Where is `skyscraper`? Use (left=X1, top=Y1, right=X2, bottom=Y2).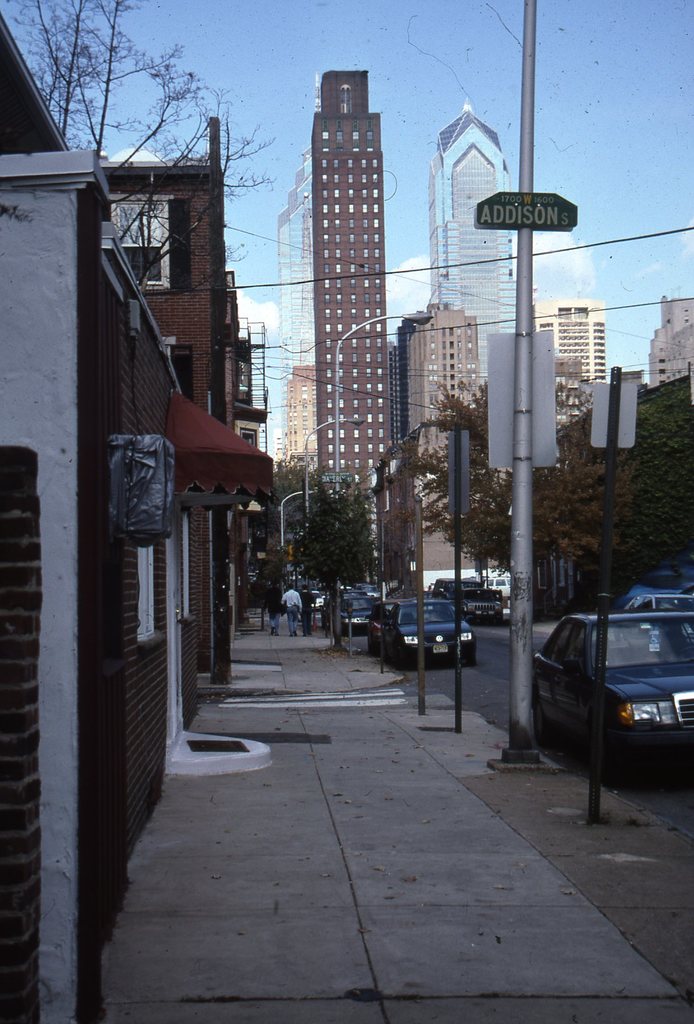
(left=288, top=66, right=389, bottom=579).
